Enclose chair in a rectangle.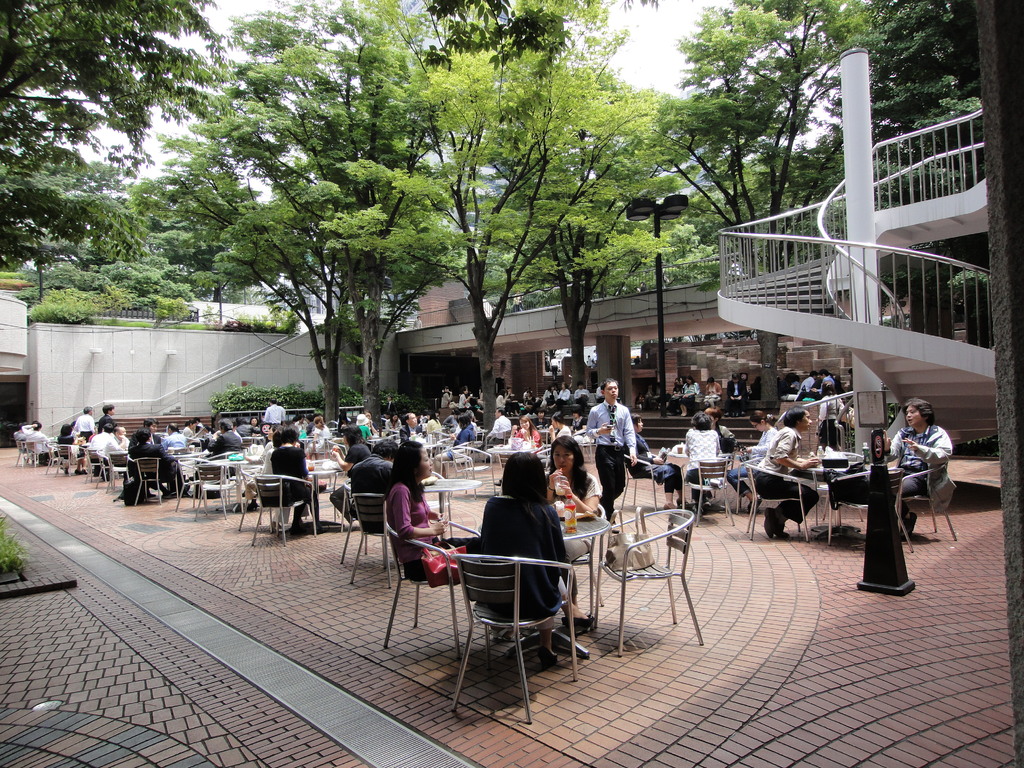
select_region(24, 437, 49, 467).
